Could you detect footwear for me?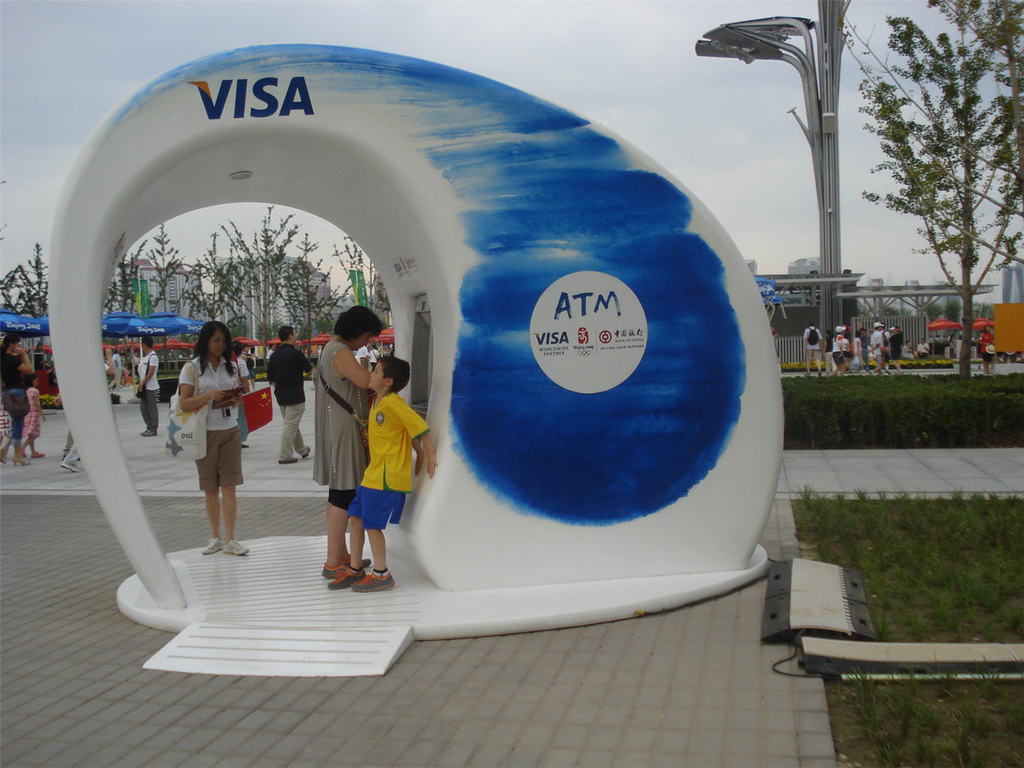
Detection result: 12,456,31,466.
